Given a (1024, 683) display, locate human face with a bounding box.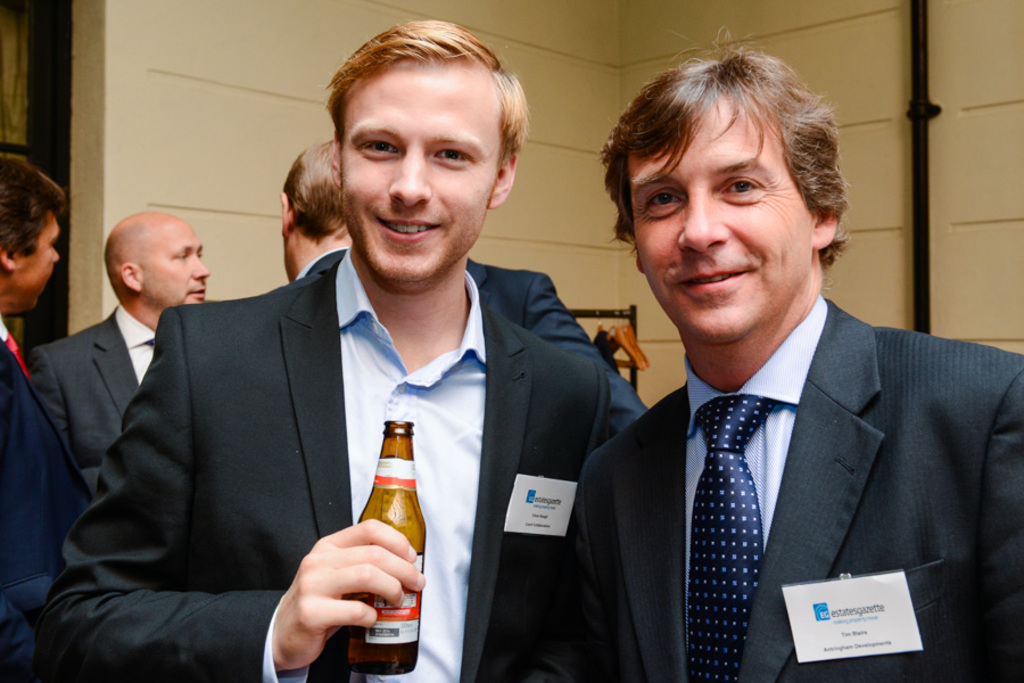
Located: x1=14 y1=217 x2=63 y2=313.
